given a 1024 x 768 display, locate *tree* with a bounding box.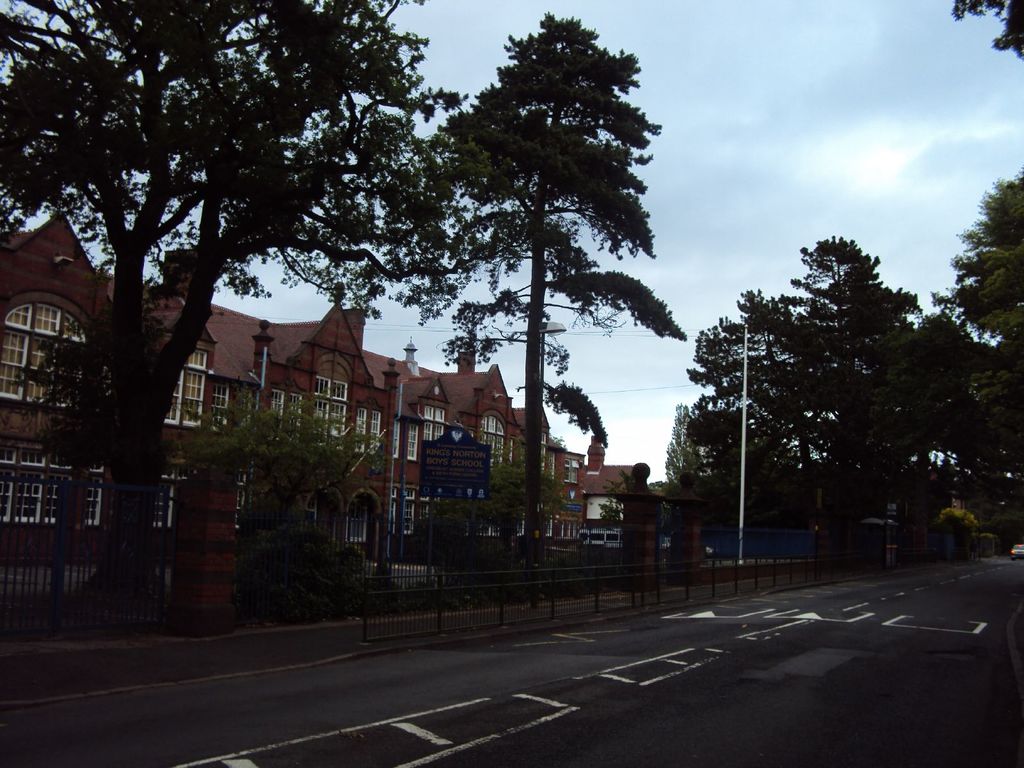
Located: locate(418, 9, 680, 540).
